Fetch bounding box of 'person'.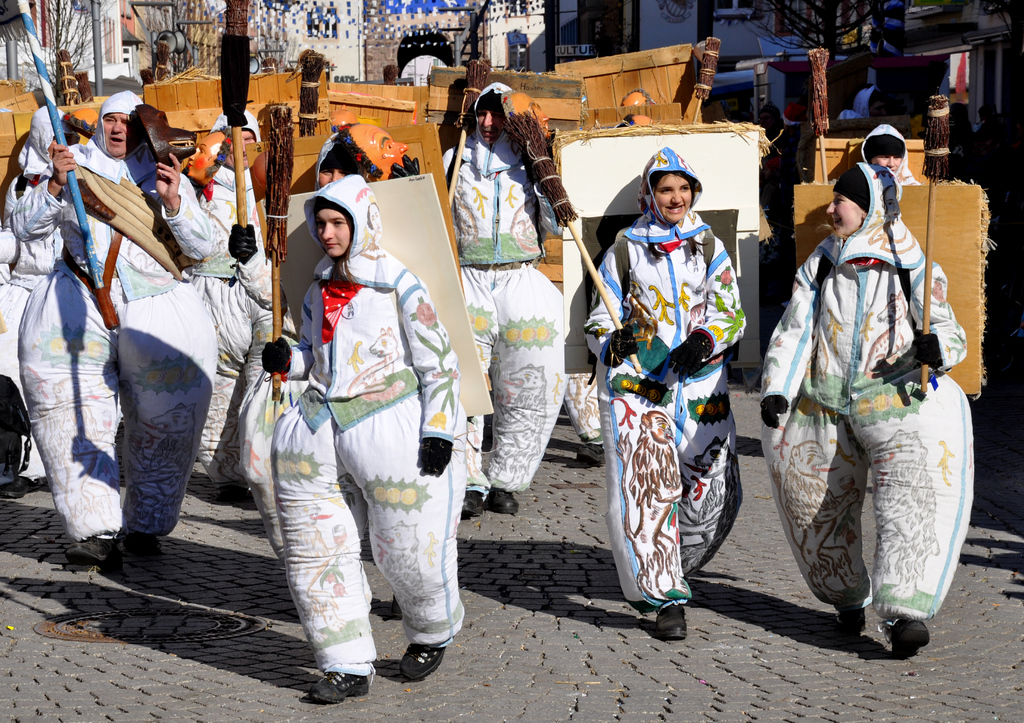
Bbox: Rect(316, 134, 365, 186).
